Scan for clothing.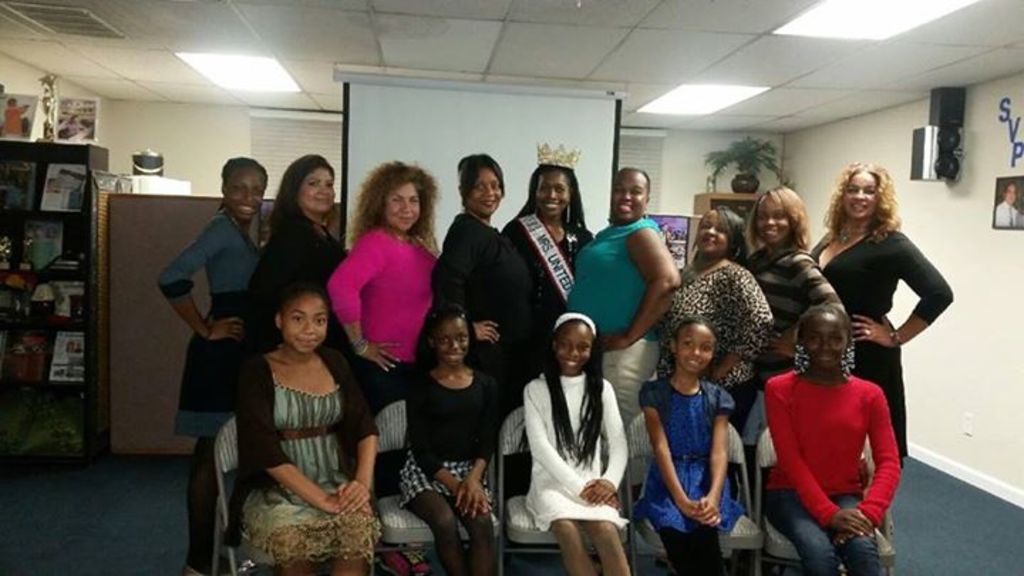
Scan result: detection(394, 361, 501, 508).
